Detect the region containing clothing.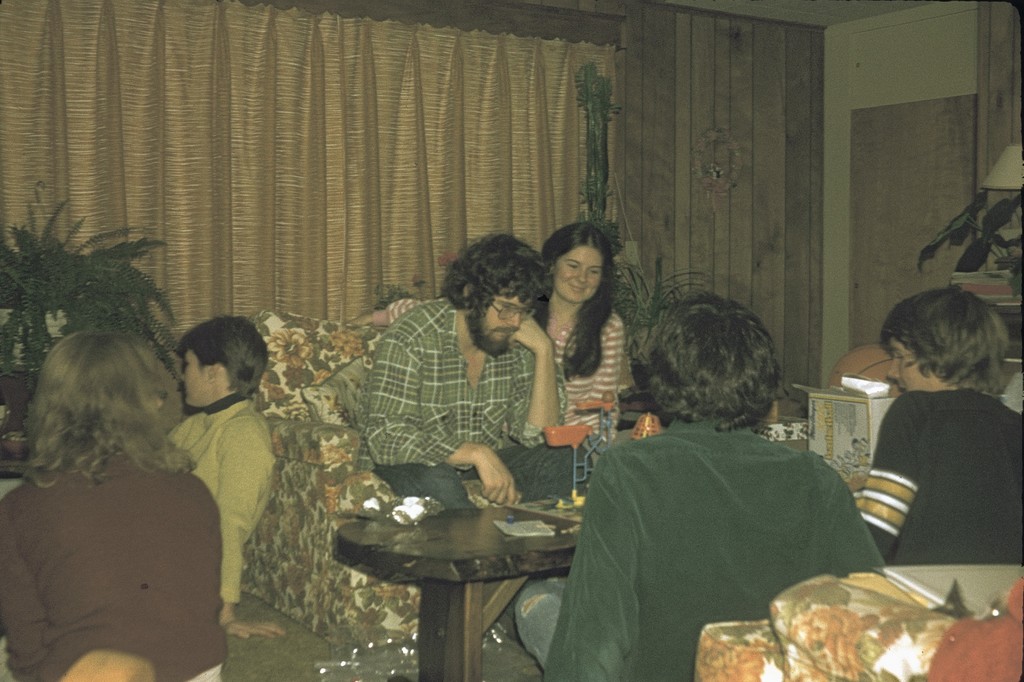
detection(532, 299, 623, 455).
